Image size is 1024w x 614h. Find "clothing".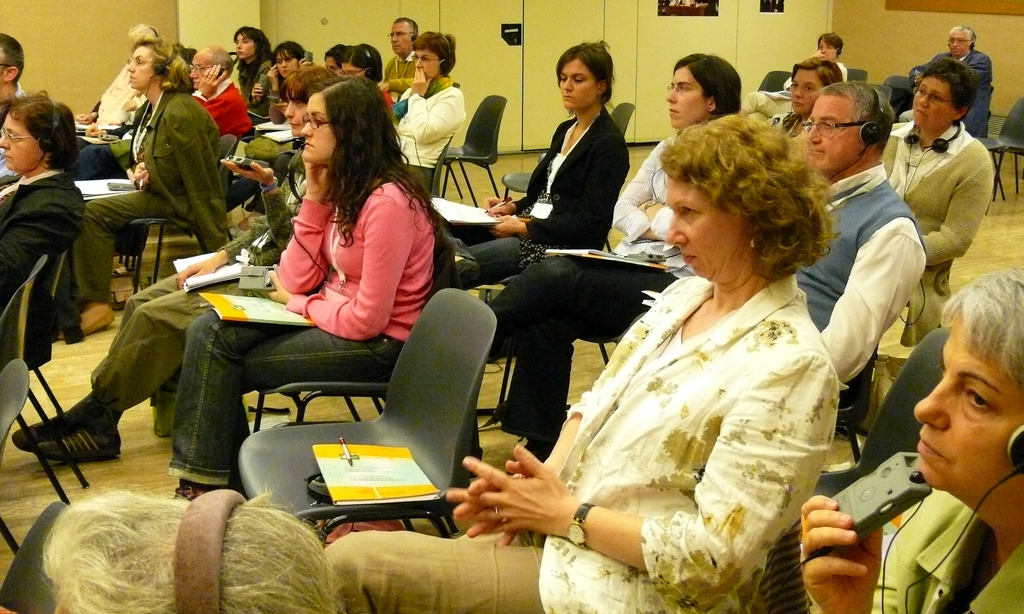
<bbox>384, 71, 478, 168</bbox>.
